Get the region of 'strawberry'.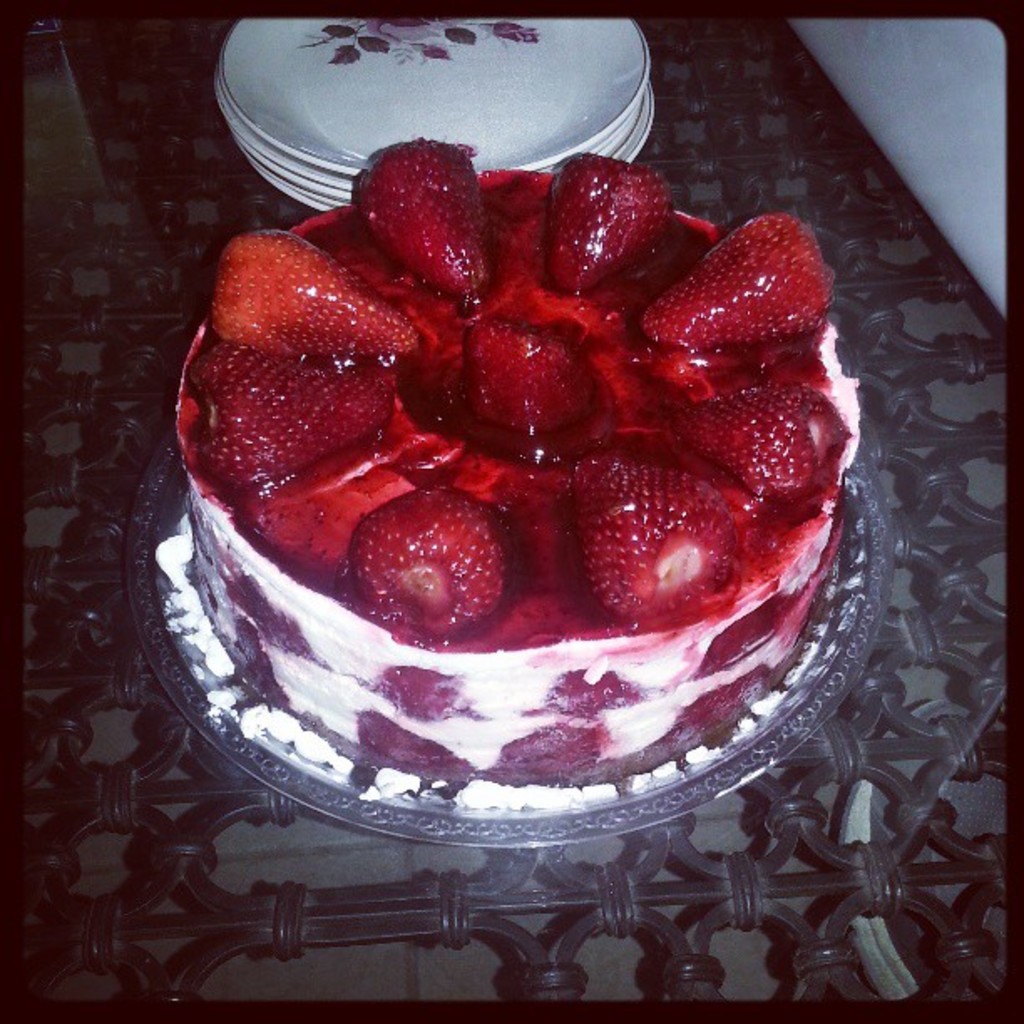
[566, 452, 746, 619].
